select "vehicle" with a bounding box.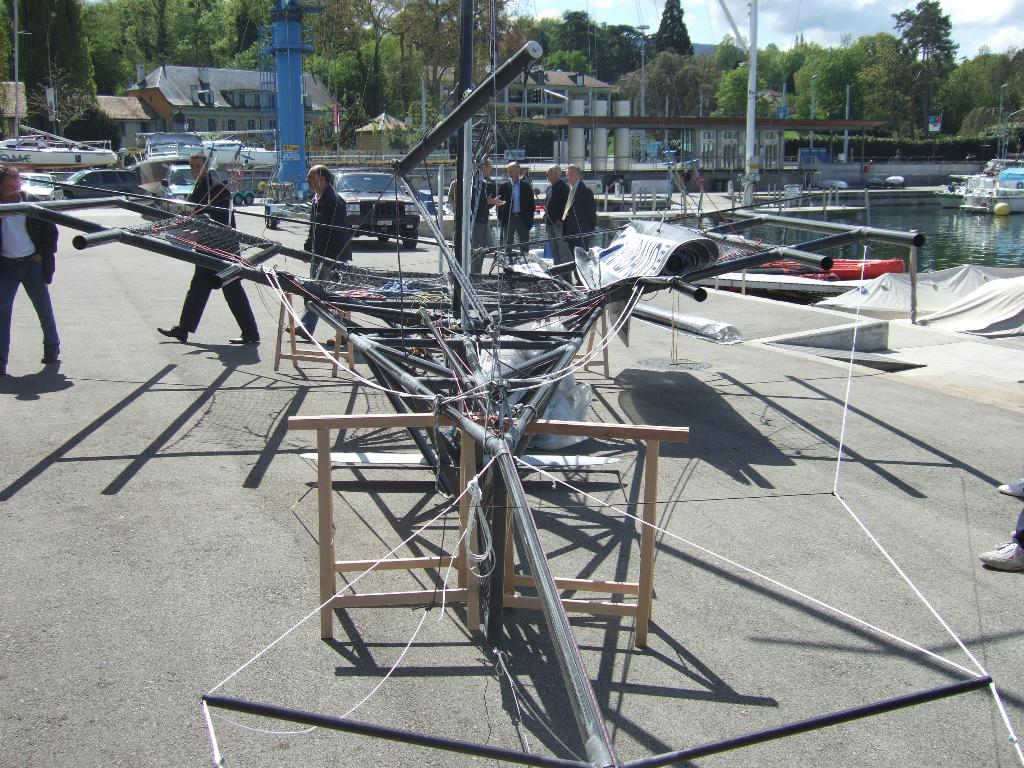
locate(159, 163, 201, 207).
